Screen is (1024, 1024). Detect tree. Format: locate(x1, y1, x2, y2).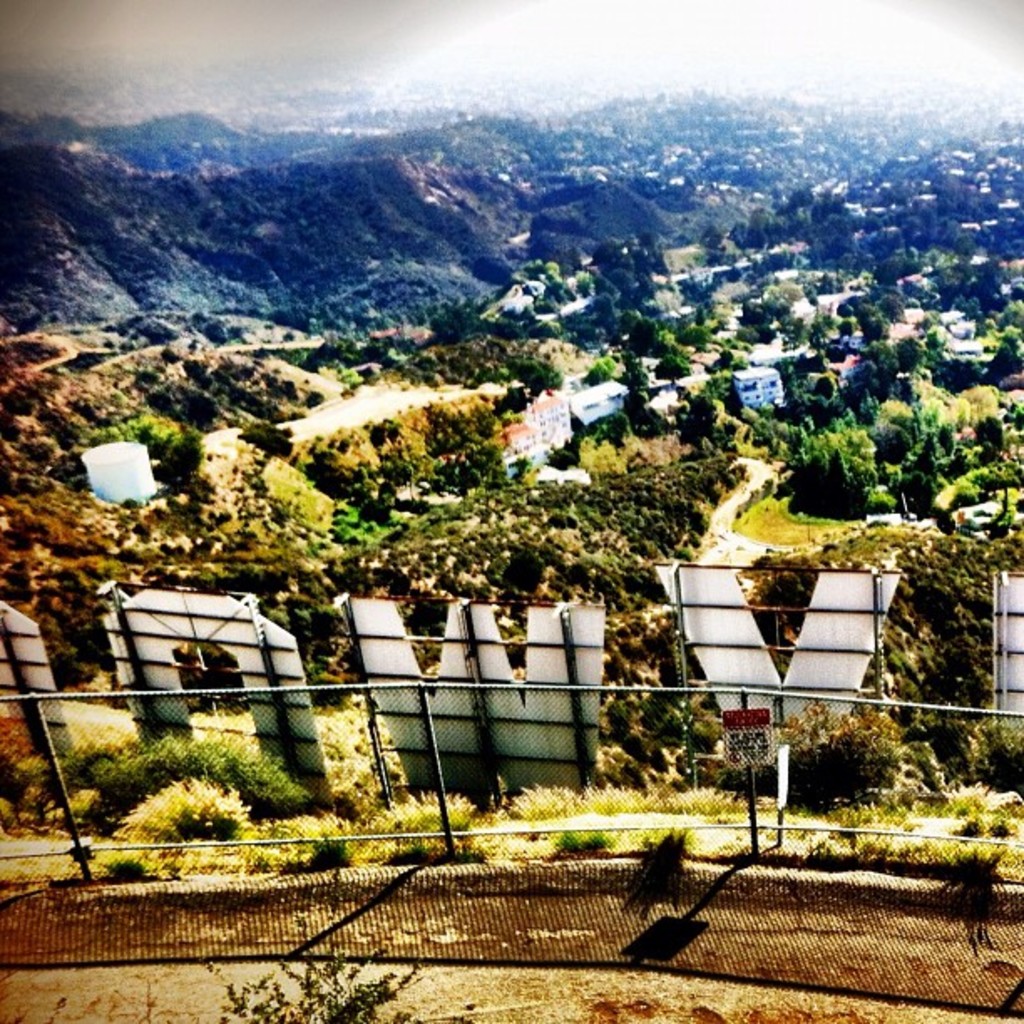
locate(84, 407, 182, 460).
